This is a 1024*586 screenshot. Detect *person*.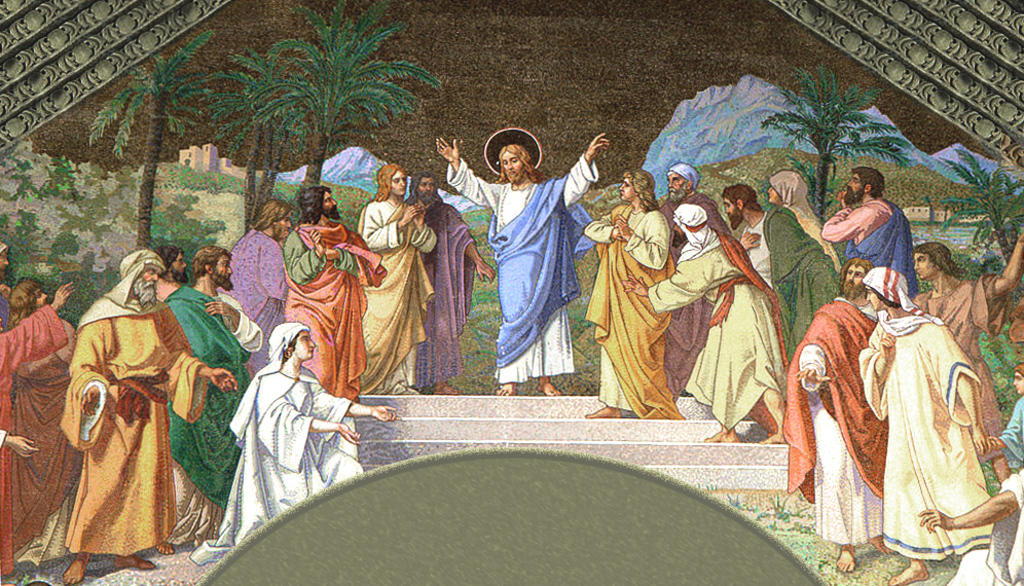
locate(223, 199, 280, 374).
